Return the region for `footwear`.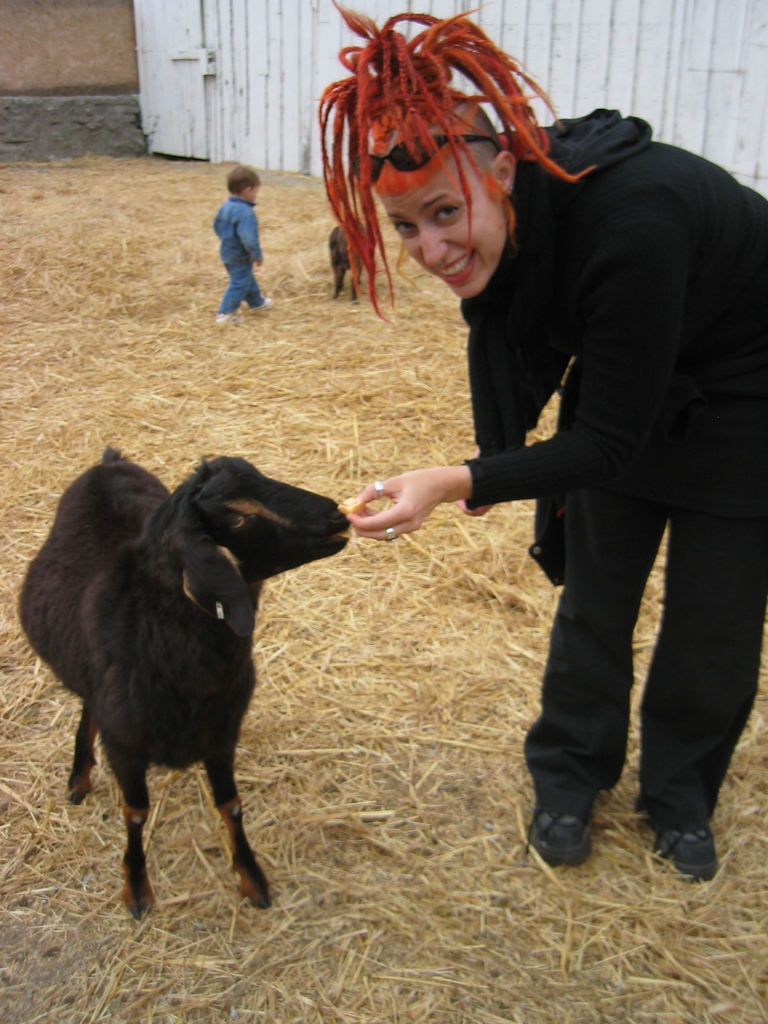
217 302 224 330.
